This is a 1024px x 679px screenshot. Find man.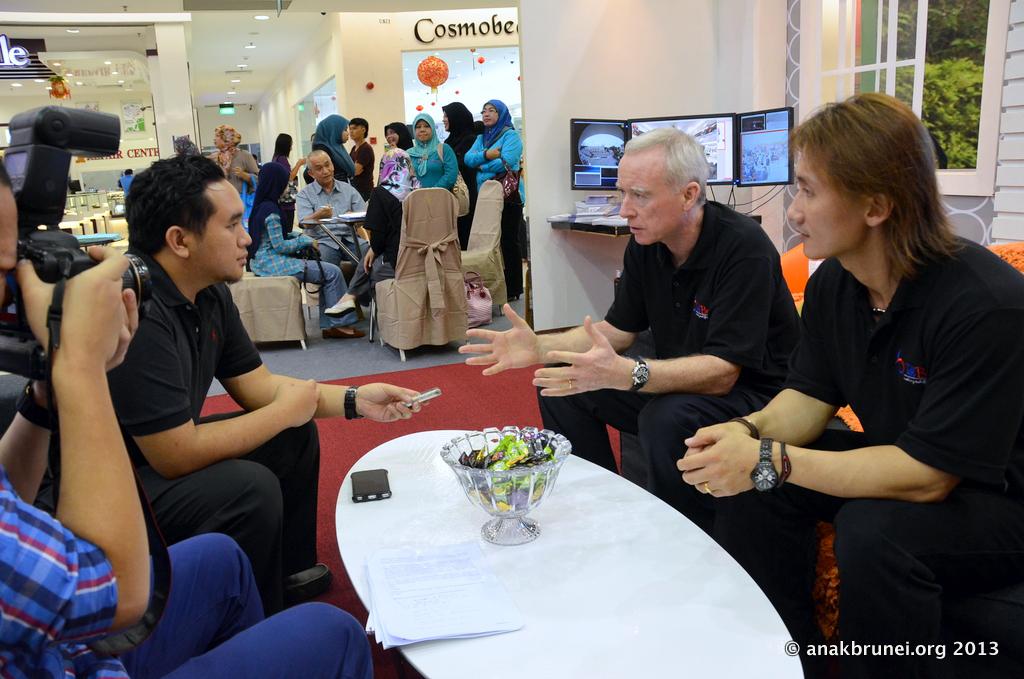
Bounding box: x1=290, y1=147, x2=368, y2=322.
